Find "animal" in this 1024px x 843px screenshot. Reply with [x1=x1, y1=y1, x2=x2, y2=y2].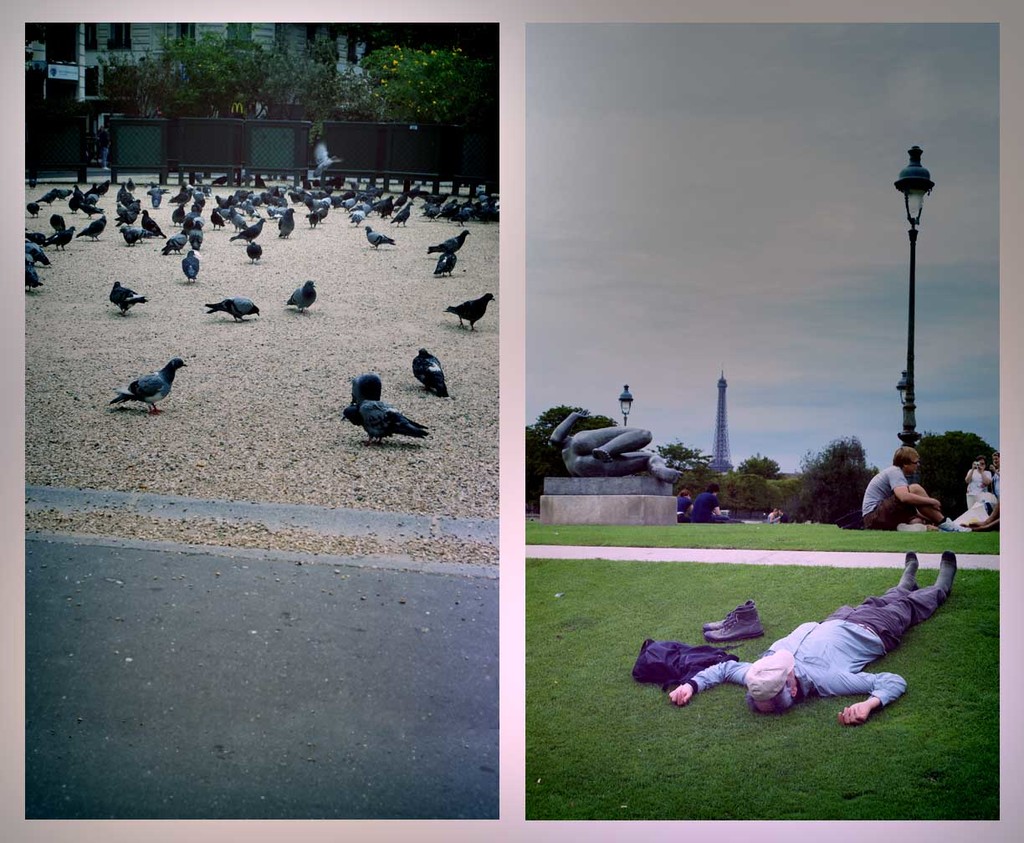
[x1=440, y1=286, x2=493, y2=338].
